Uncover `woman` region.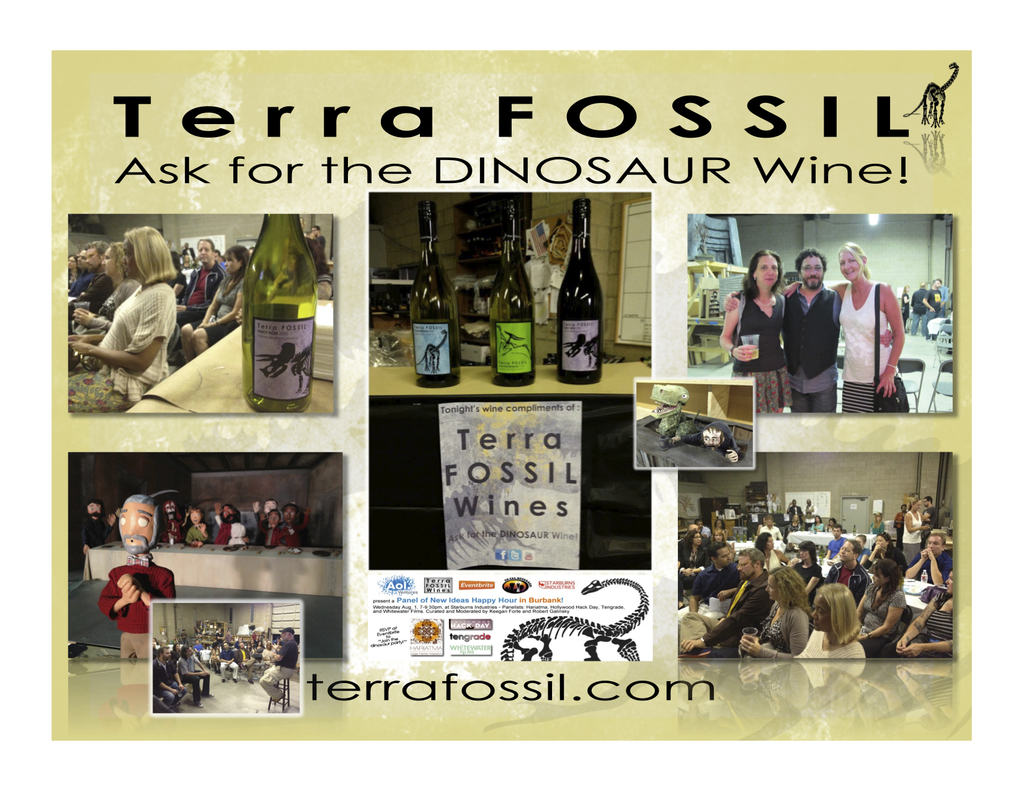
Uncovered: 75,218,186,421.
